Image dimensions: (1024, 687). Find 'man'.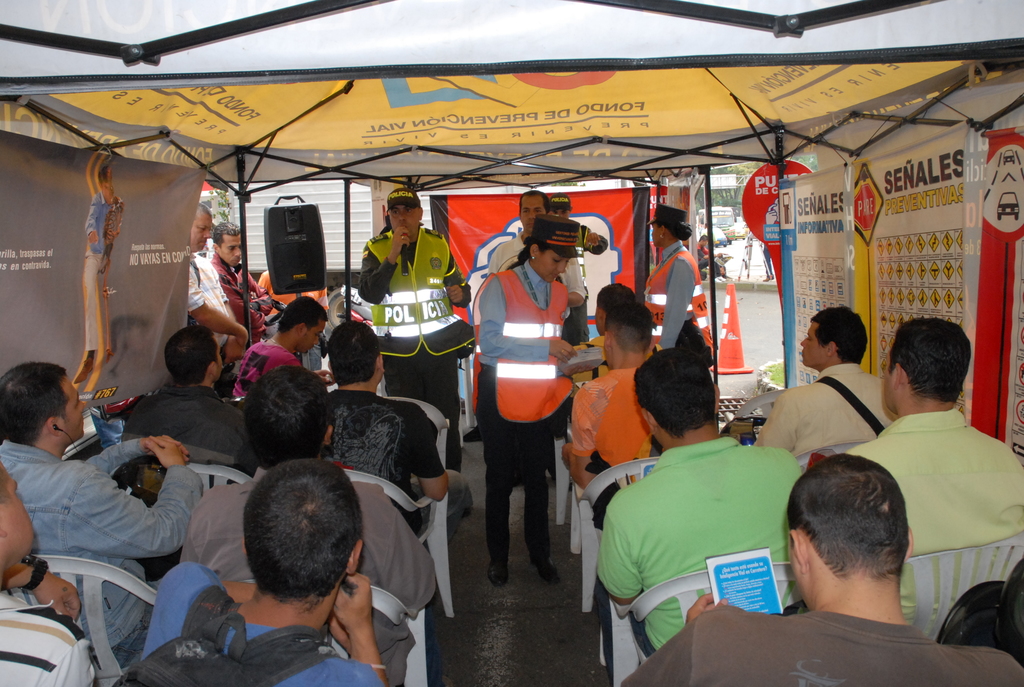
l=556, t=283, r=637, b=481.
